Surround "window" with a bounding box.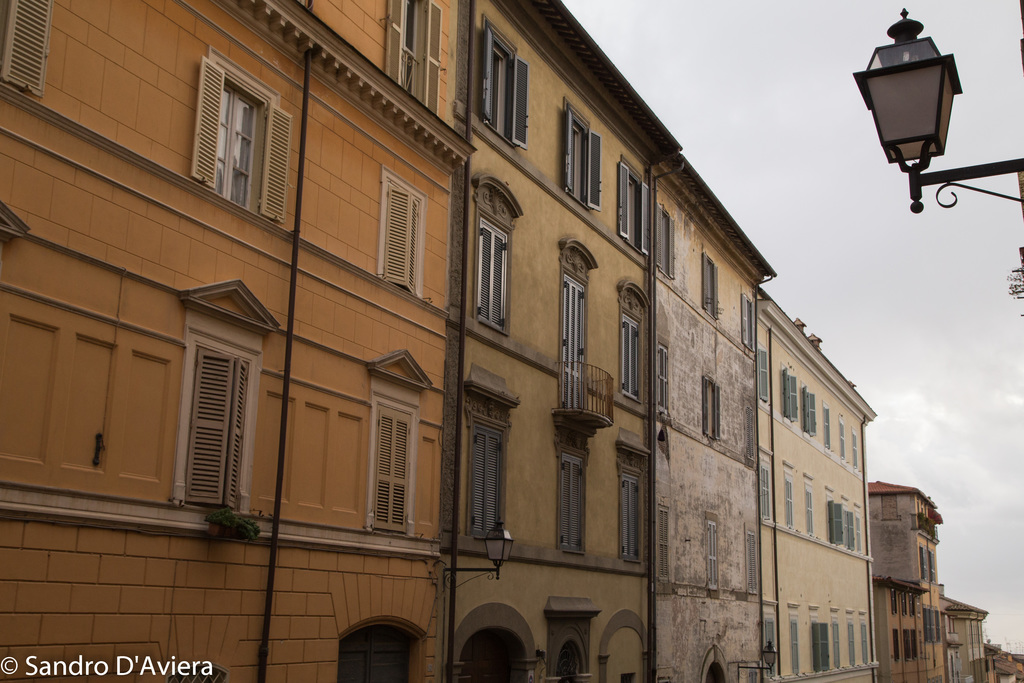
rect(762, 618, 776, 679).
